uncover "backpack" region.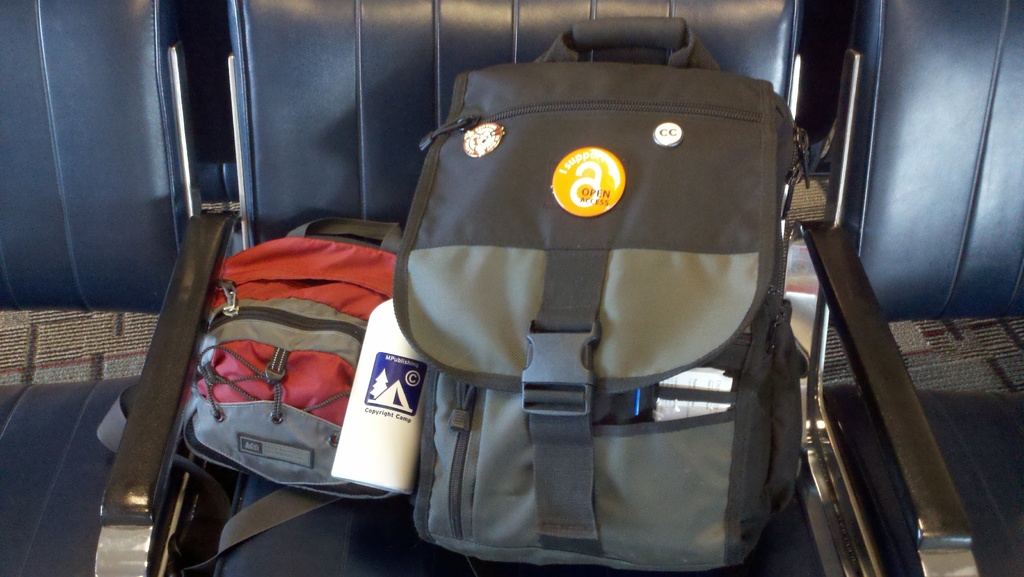
Uncovered: box(180, 233, 413, 498).
